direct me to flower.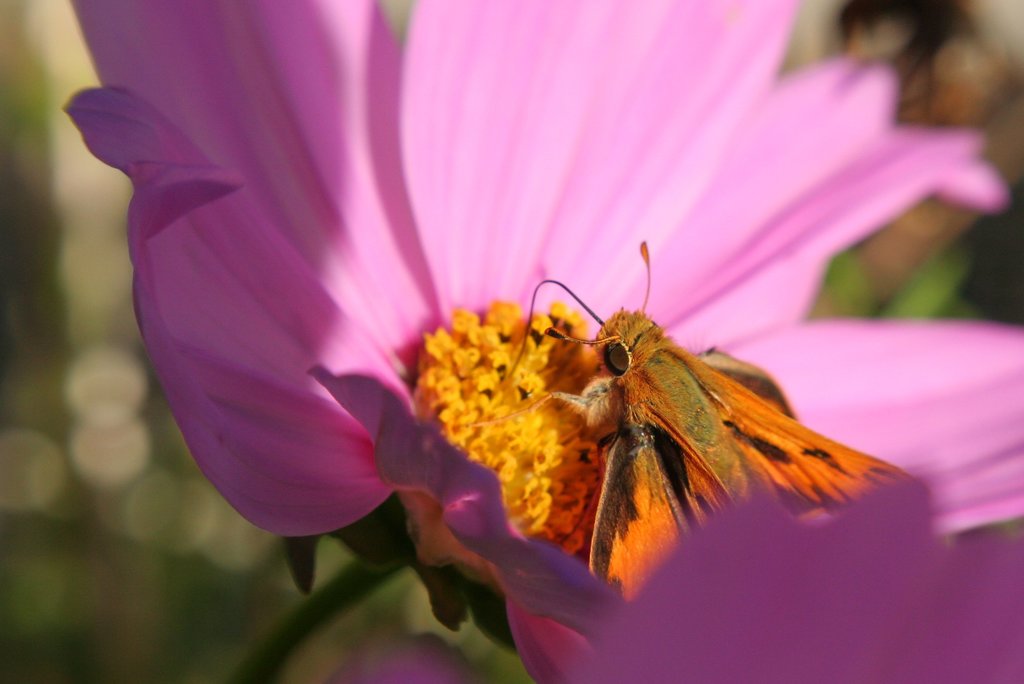
Direction: left=65, top=0, right=1023, bottom=683.
